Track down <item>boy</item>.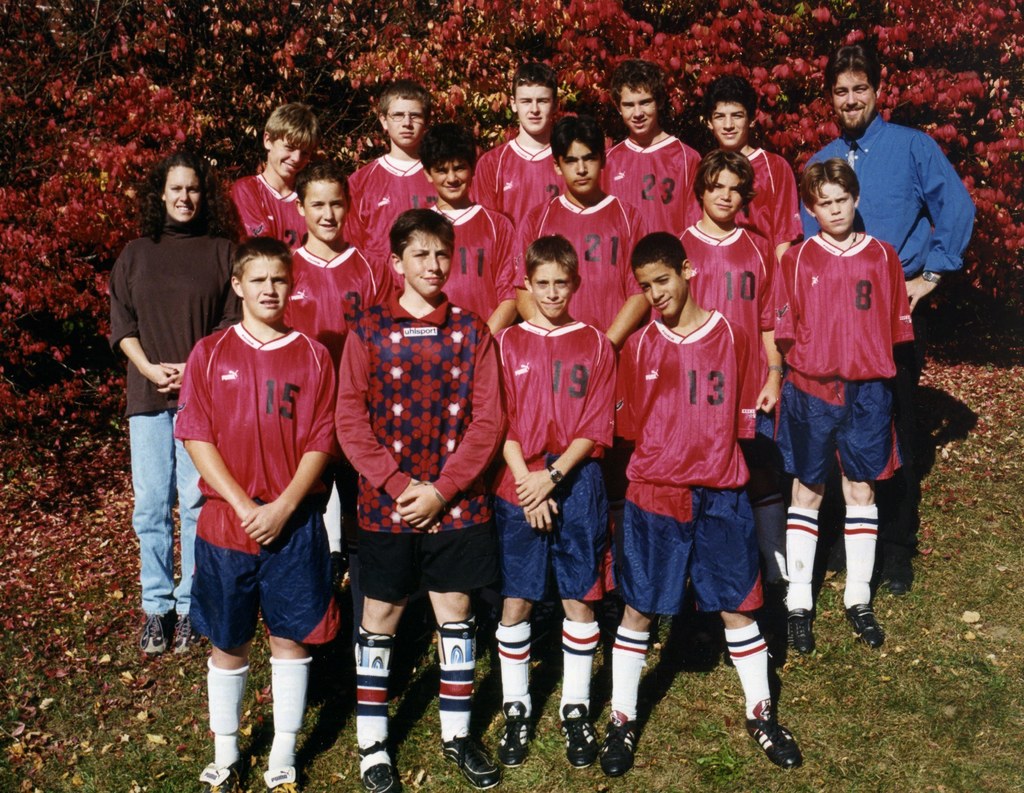
Tracked to <box>340,209,509,792</box>.
